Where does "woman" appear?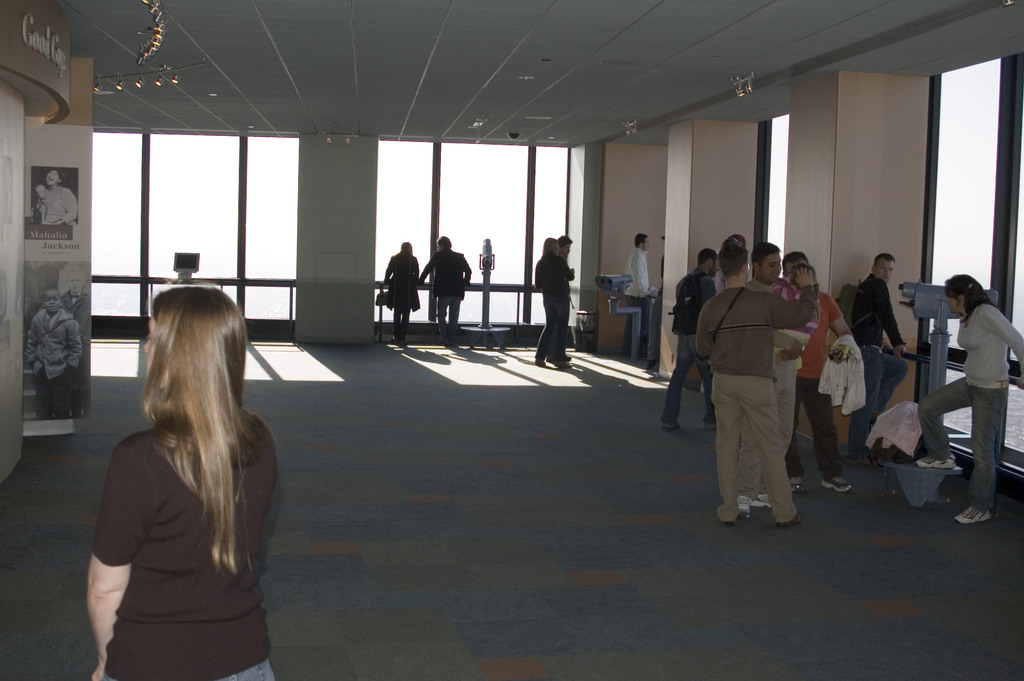
Appears at <box>384,240,420,356</box>.
